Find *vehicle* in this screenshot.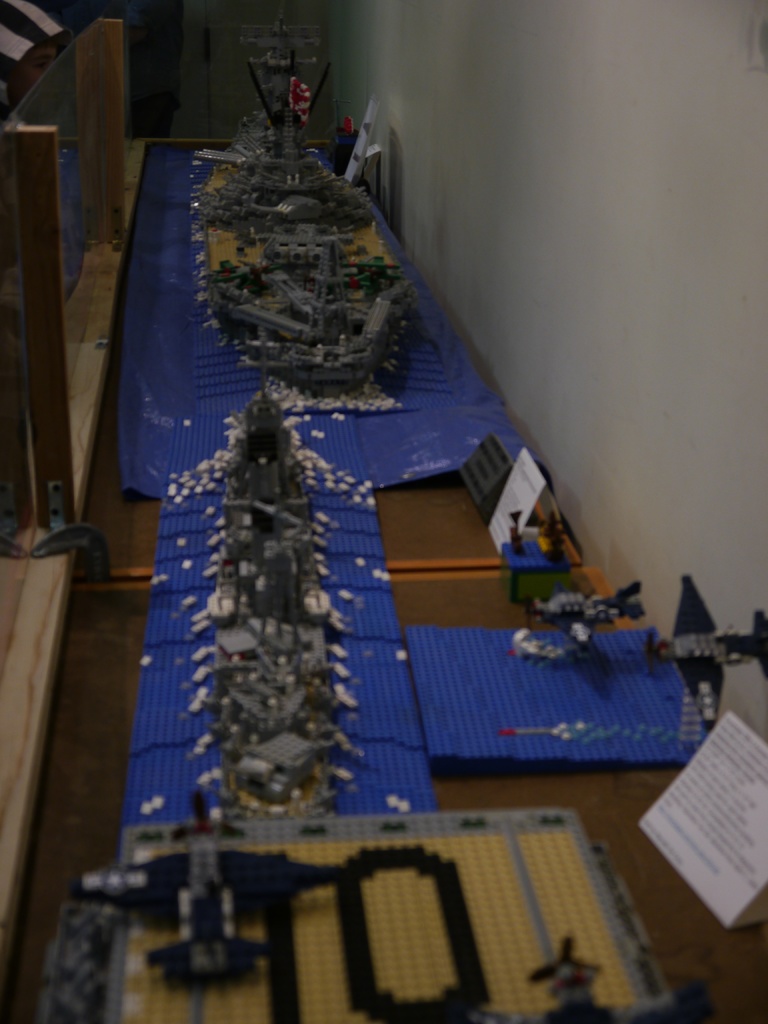
The bounding box for *vehicle* is <bbox>99, 796, 353, 985</bbox>.
